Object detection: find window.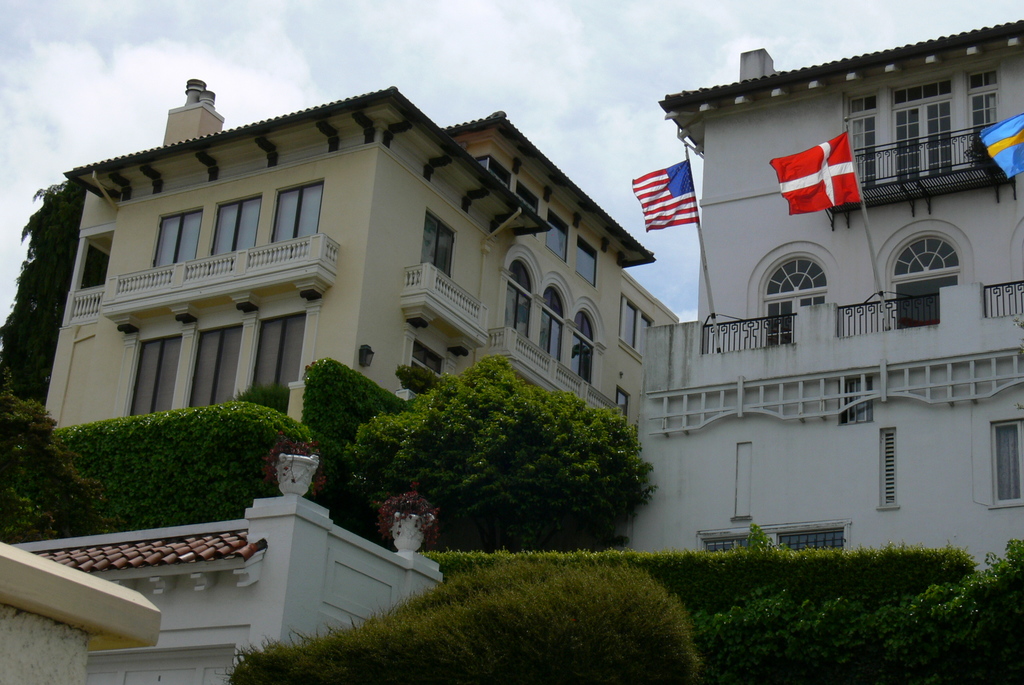
locate(541, 207, 569, 262).
